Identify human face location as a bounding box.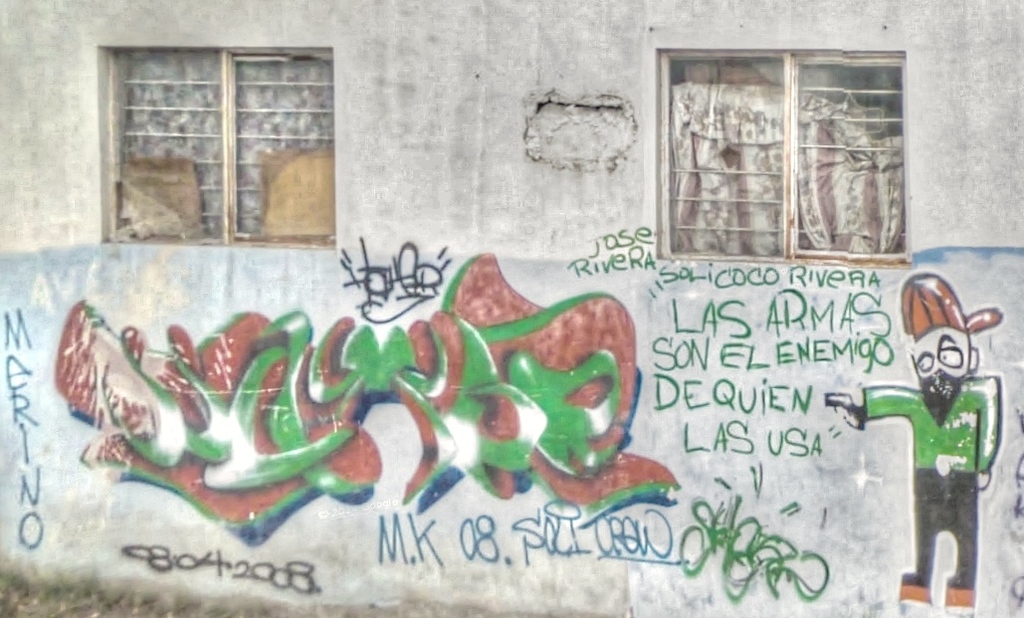
x1=907, y1=320, x2=975, y2=432.
